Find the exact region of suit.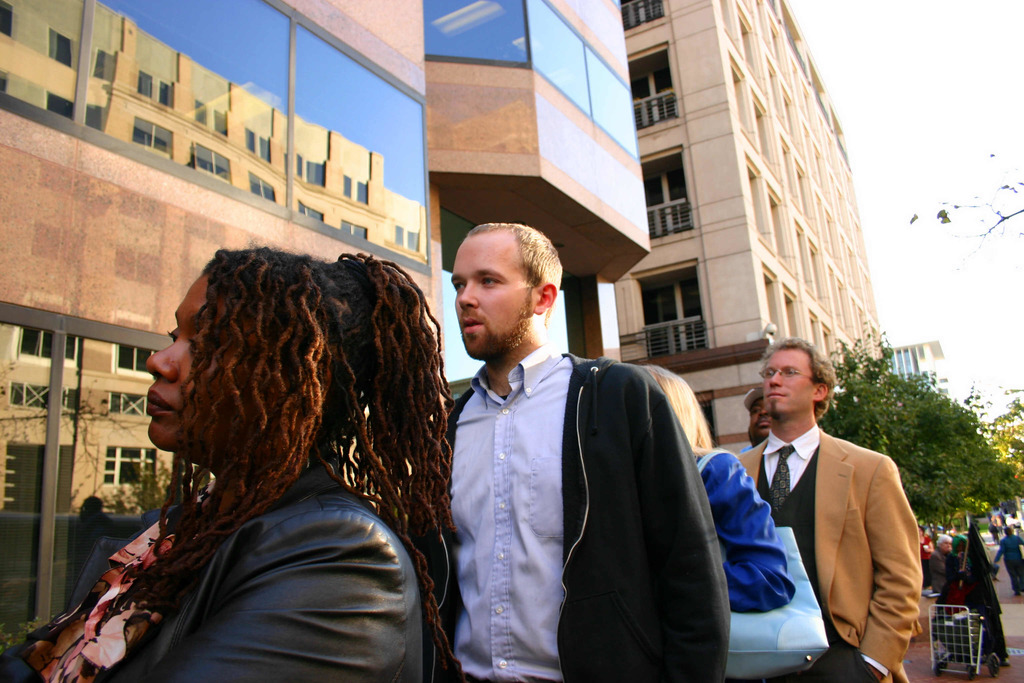
Exact region: <bbox>764, 382, 938, 679</bbox>.
